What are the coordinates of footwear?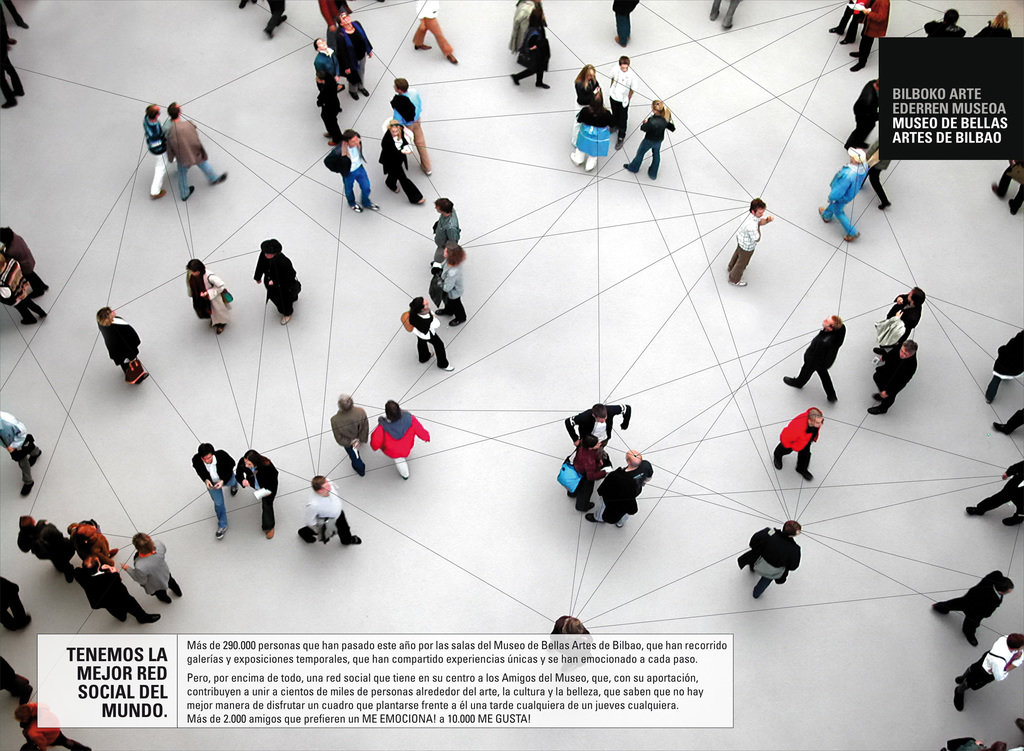
<region>19, 479, 33, 499</region>.
